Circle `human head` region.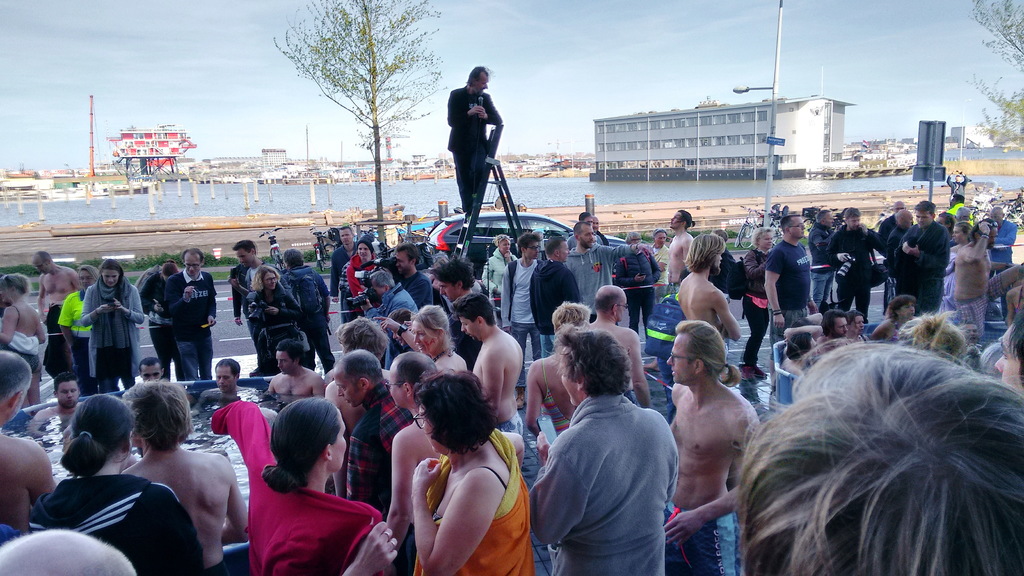
Region: {"left": 787, "top": 332, "right": 813, "bottom": 361}.
